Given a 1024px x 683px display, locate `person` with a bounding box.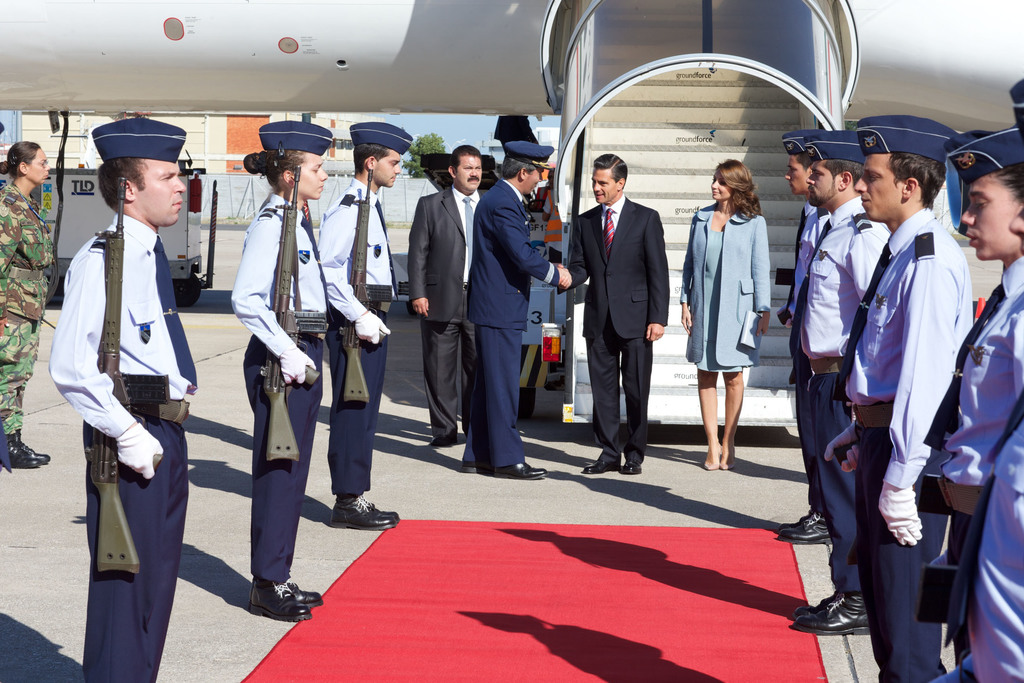
Located: crop(319, 119, 412, 529).
